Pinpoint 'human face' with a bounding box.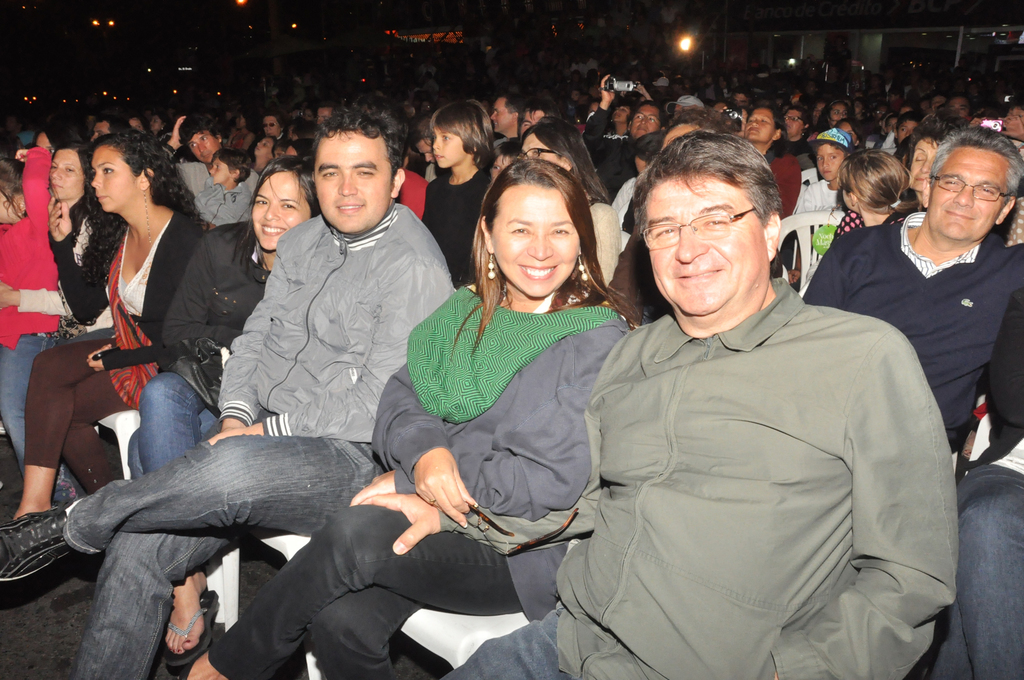
pyautogui.locateOnScreen(745, 108, 781, 140).
